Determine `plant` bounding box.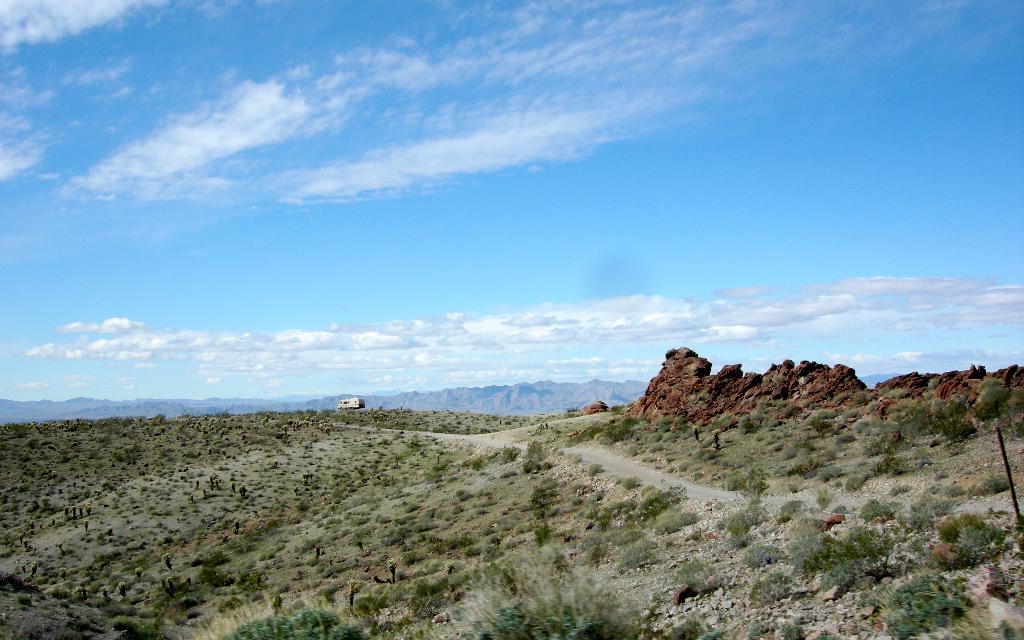
Determined: rect(769, 499, 802, 517).
